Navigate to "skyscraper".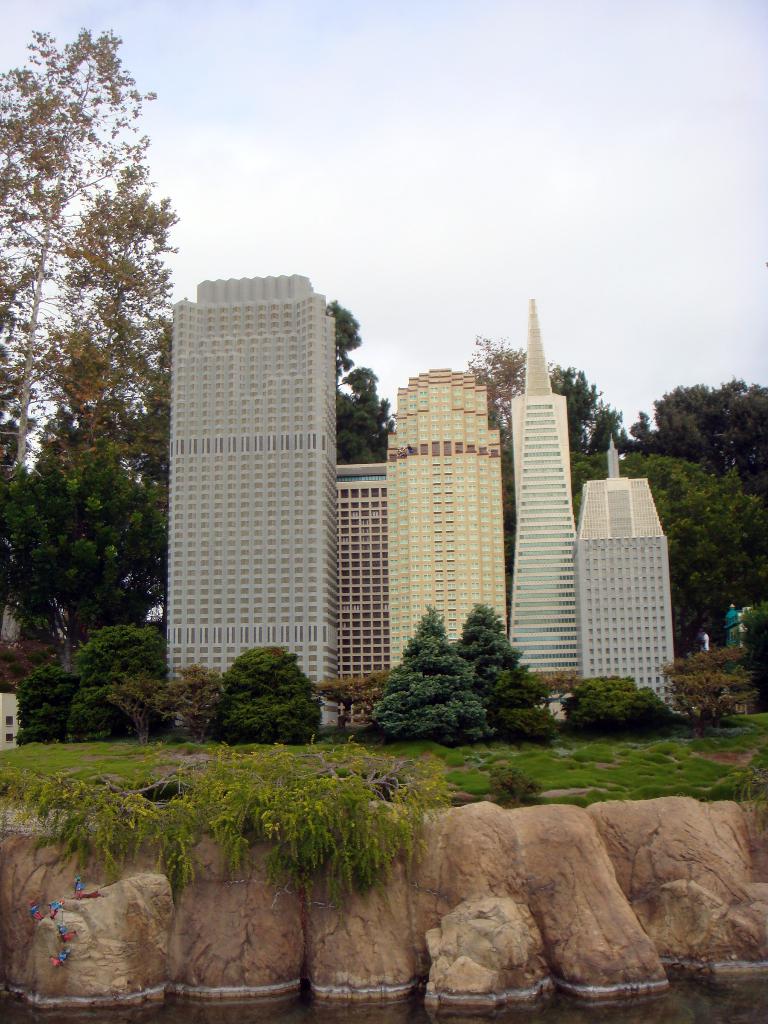
Navigation target: [left=496, top=297, right=587, bottom=694].
